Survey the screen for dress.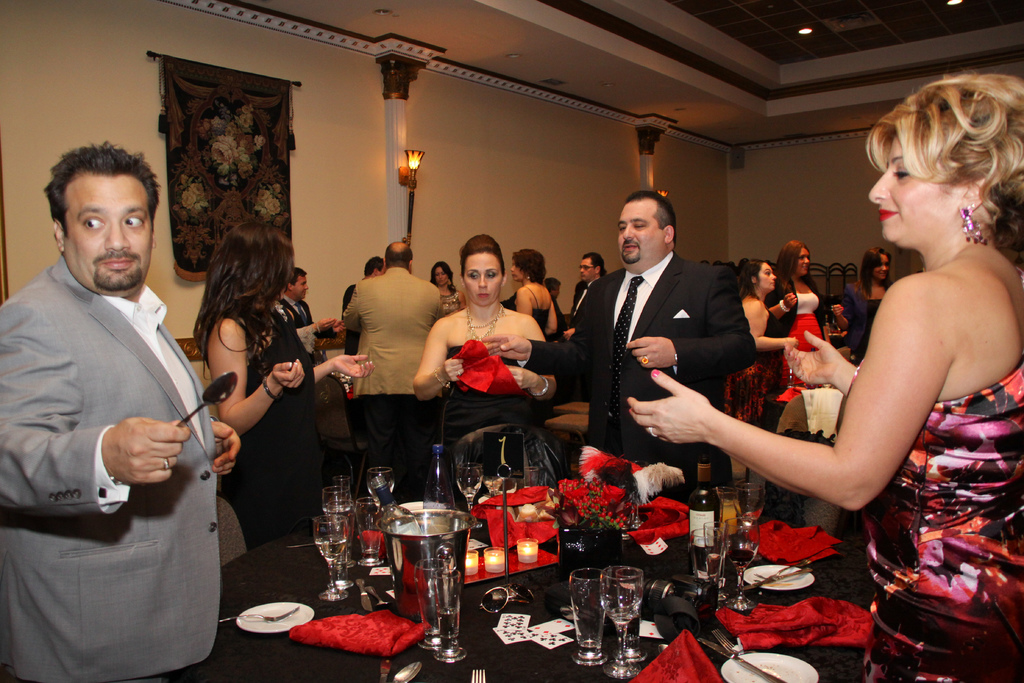
Survey found: x1=220 y1=292 x2=328 y2=553.
